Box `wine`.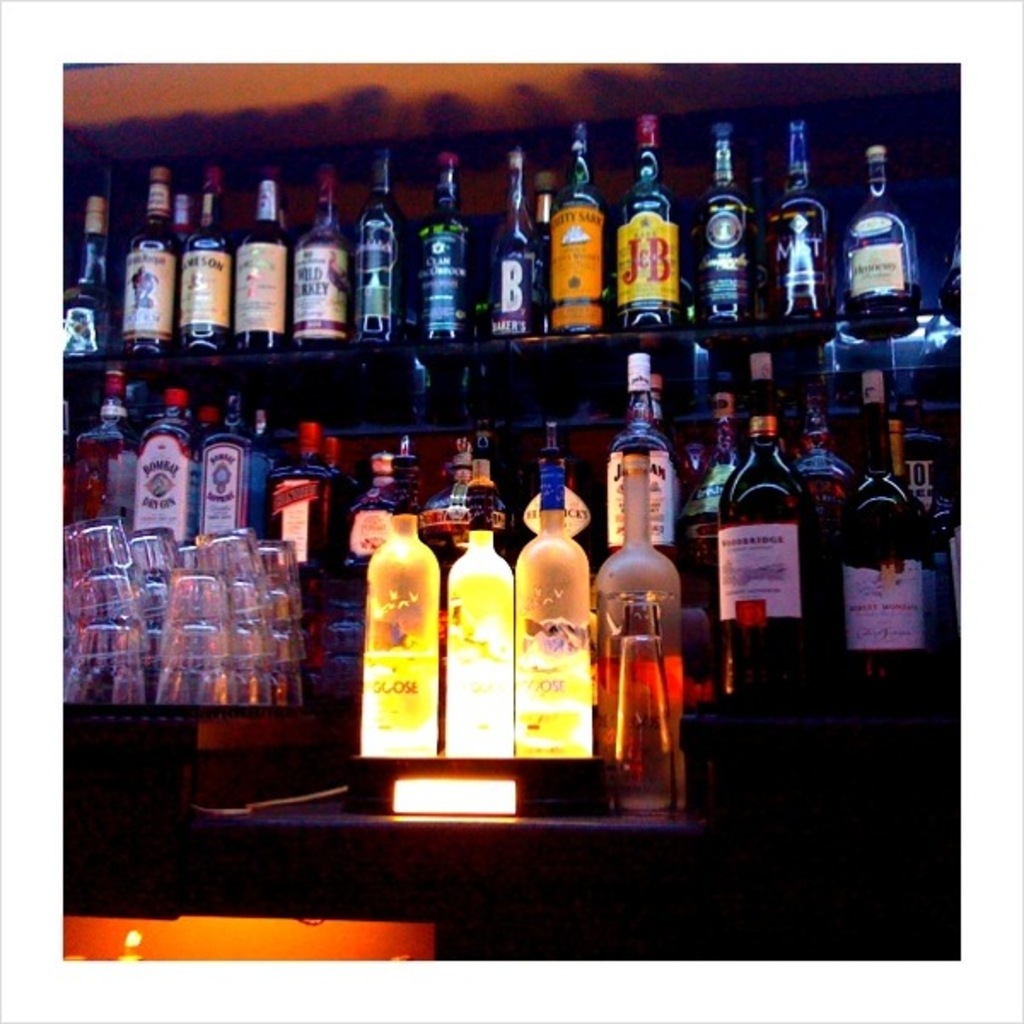
bbox=(693, 111, 754, 329).
